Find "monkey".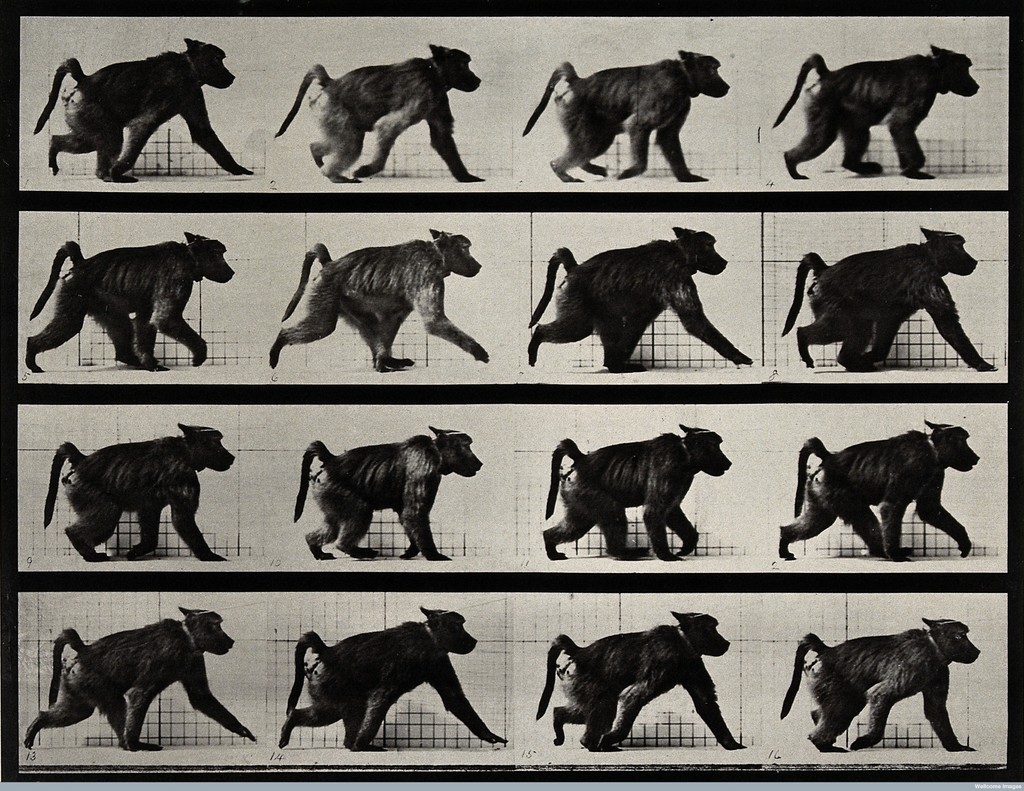
<bbox>533, 608, 751, 749</bbox>.
